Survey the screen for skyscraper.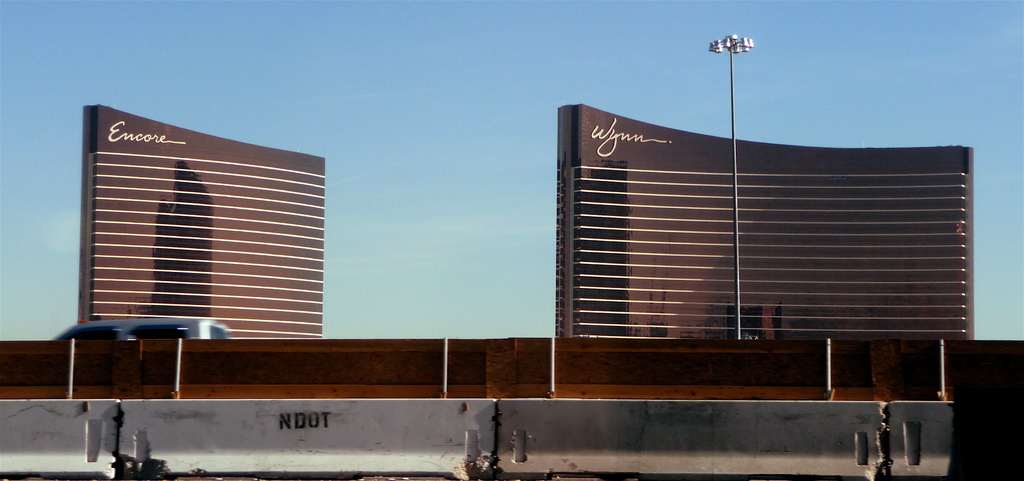
Survey found: 56/99/337/364.
